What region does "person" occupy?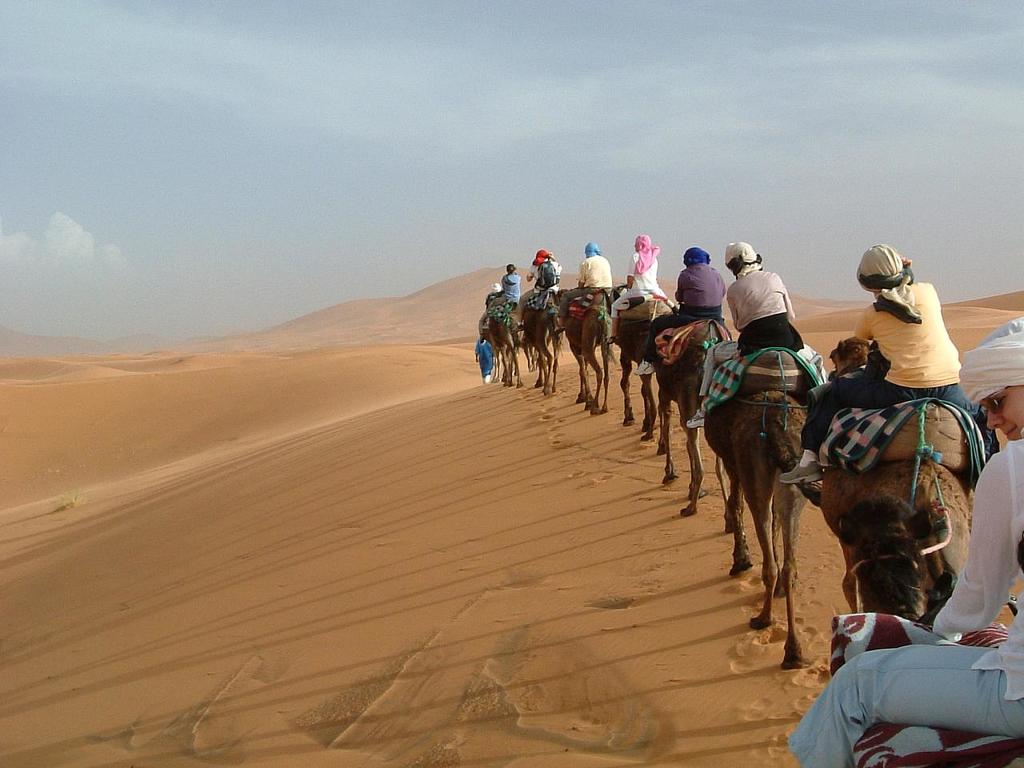
bbox=[685, 238, 810, 424].
